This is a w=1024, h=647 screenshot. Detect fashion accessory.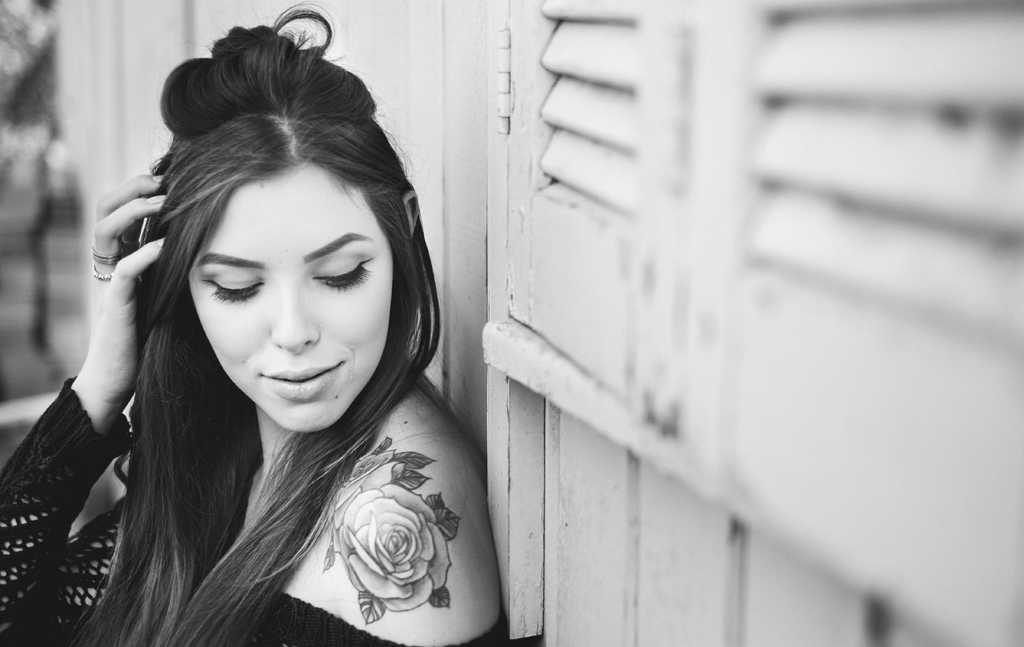
<region>92, 267, 115, 284</region>.
